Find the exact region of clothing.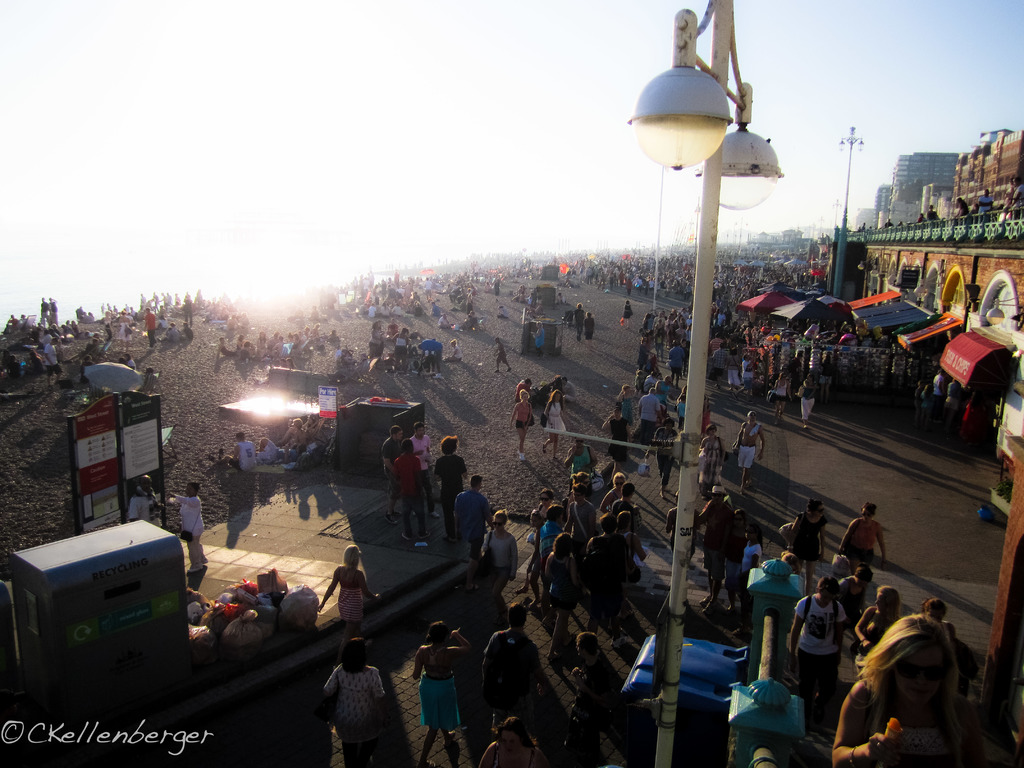
Exact region: pyautogui.locateOnScreen(782, 511, 817, 572).
